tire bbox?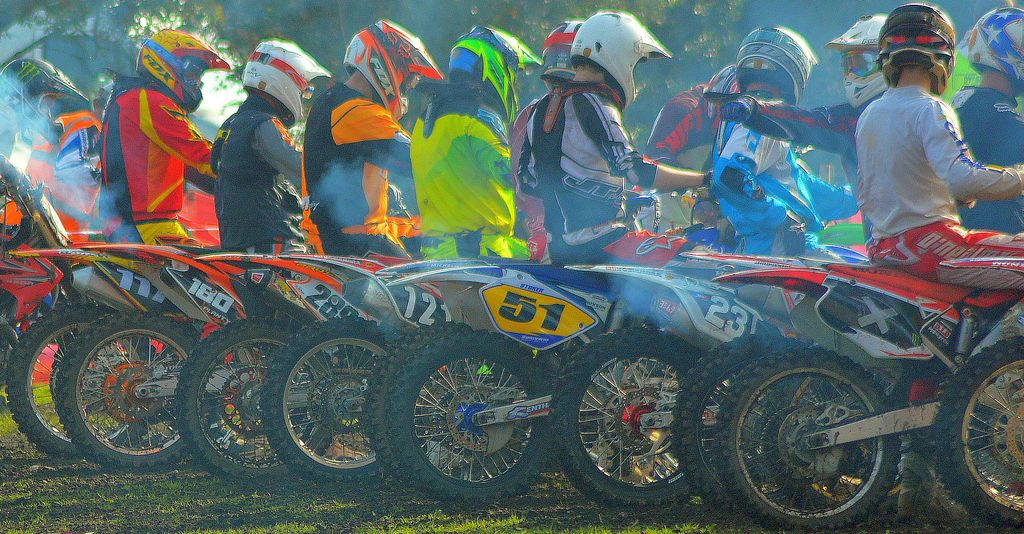
(x1=388, y1=330, x2=545, y2=511)
